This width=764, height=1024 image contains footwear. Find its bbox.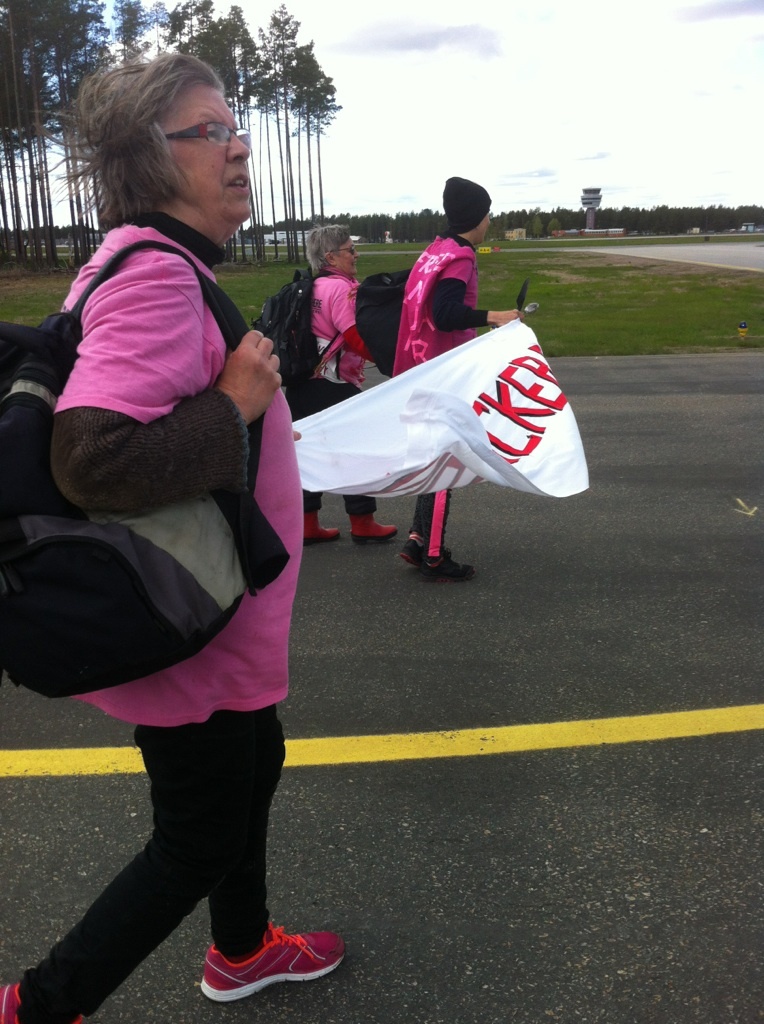
[300,510,336,542].
